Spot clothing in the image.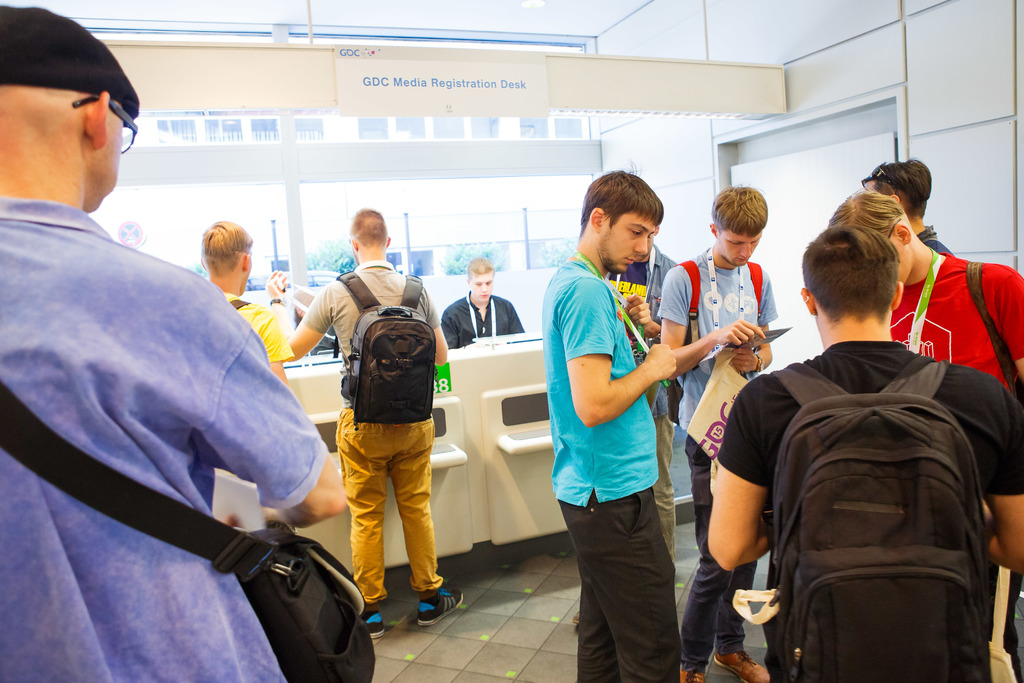
clothing found at Rect(306, 322, 340, 356).
